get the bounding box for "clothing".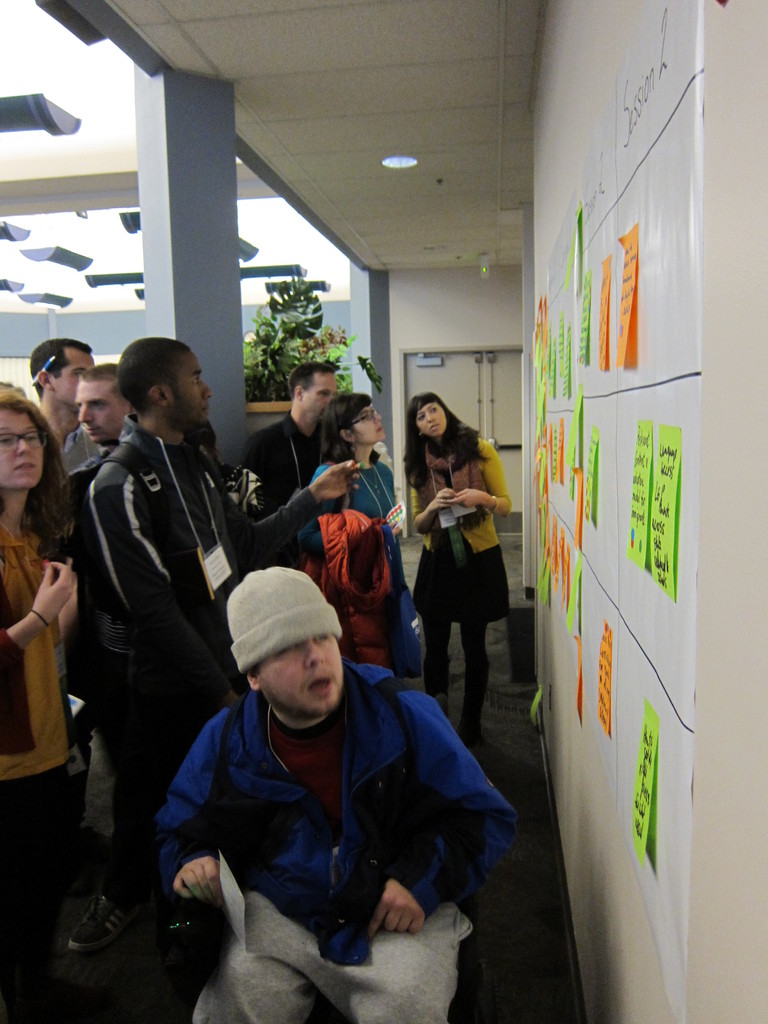
bbox=(295, 445, 422, 682).
